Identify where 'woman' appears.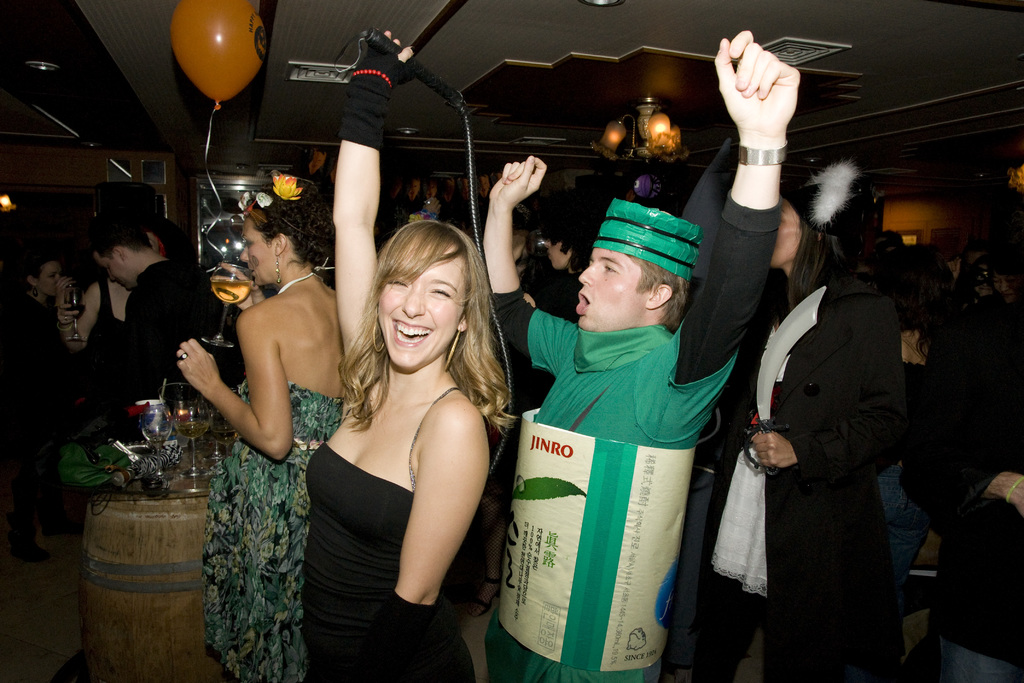
Appears at {"x1": 659, "y1": 158, "x2": 913, "y2": 682}.
